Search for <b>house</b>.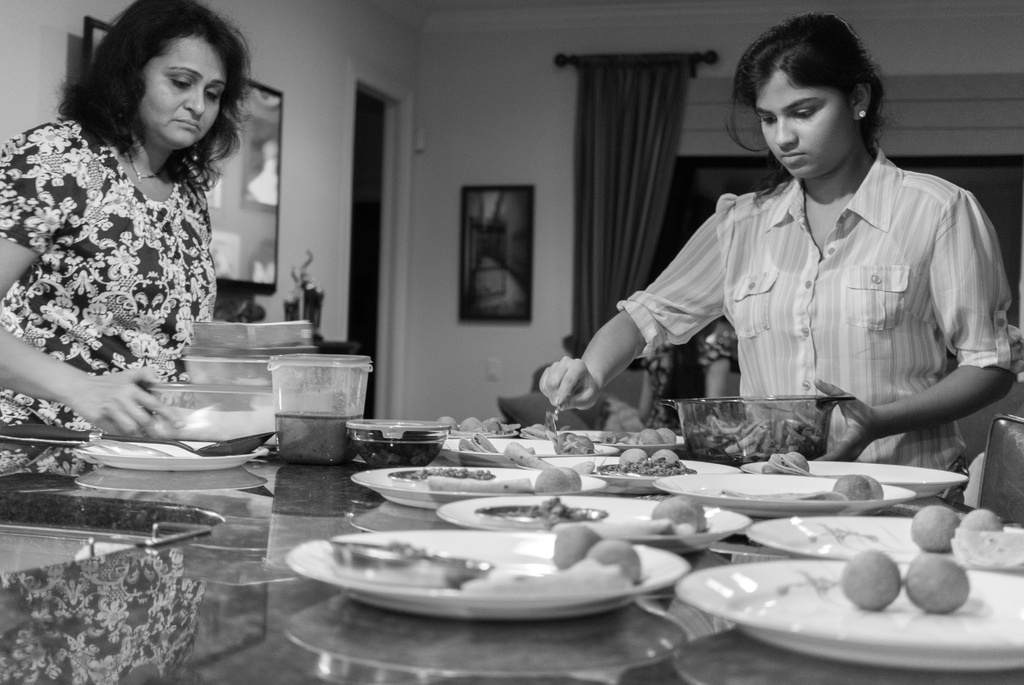
Found at x1=0 y1=0 x2=1023 y2=684.
